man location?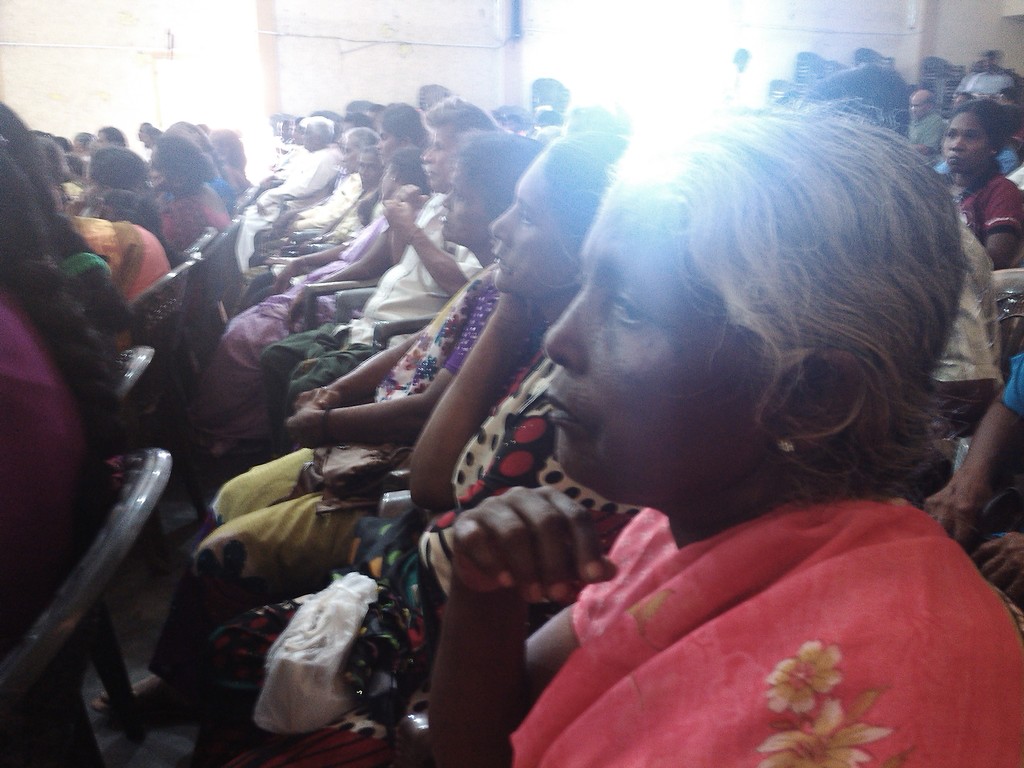
Rect(260, 97, 497, 449)
